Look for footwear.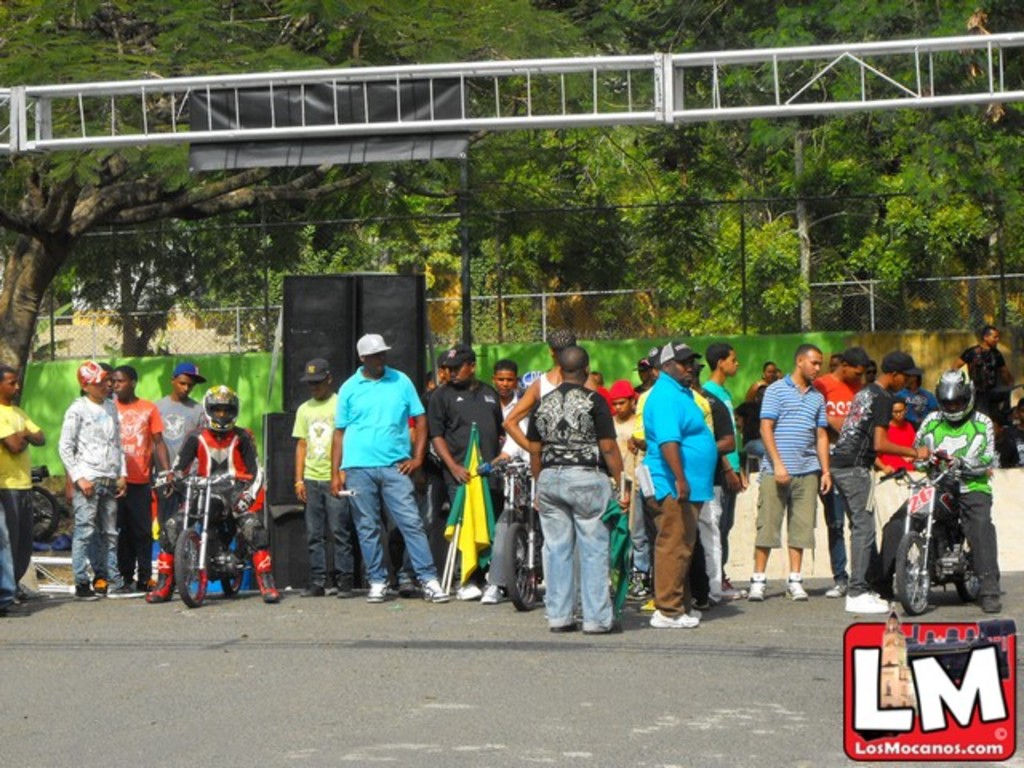
Found: 338,576,355,594.
